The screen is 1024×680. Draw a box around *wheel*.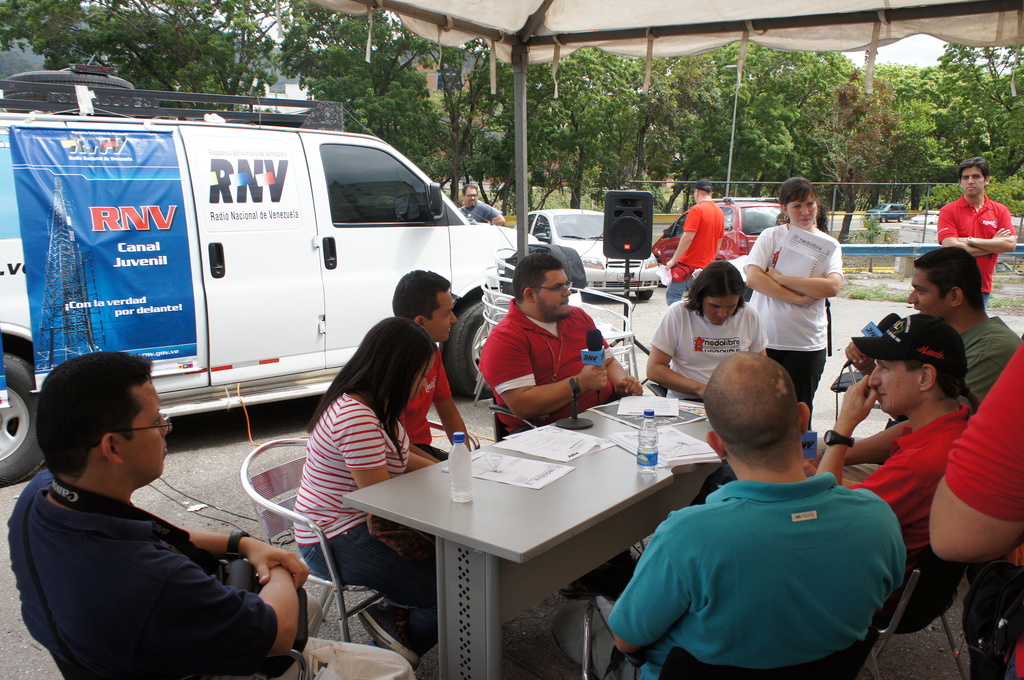
{"x1": 442, "y1": 296, "x2": 518, "y2": 401}.
